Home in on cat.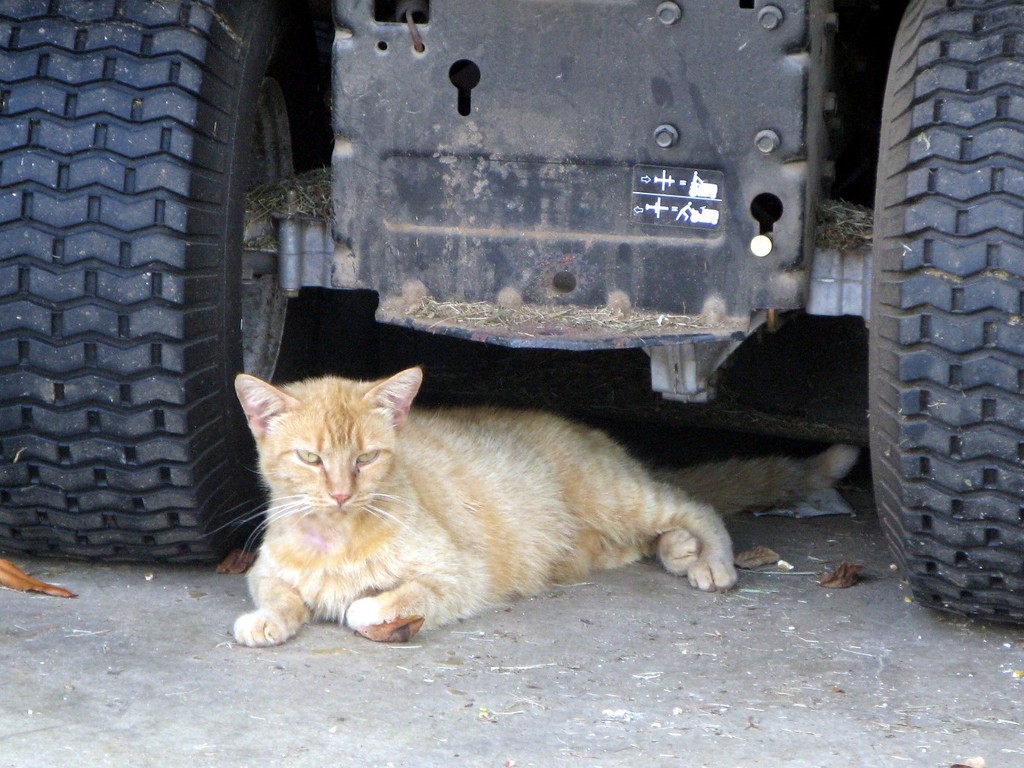
Homed in at box(215, 360, 859, 653).
